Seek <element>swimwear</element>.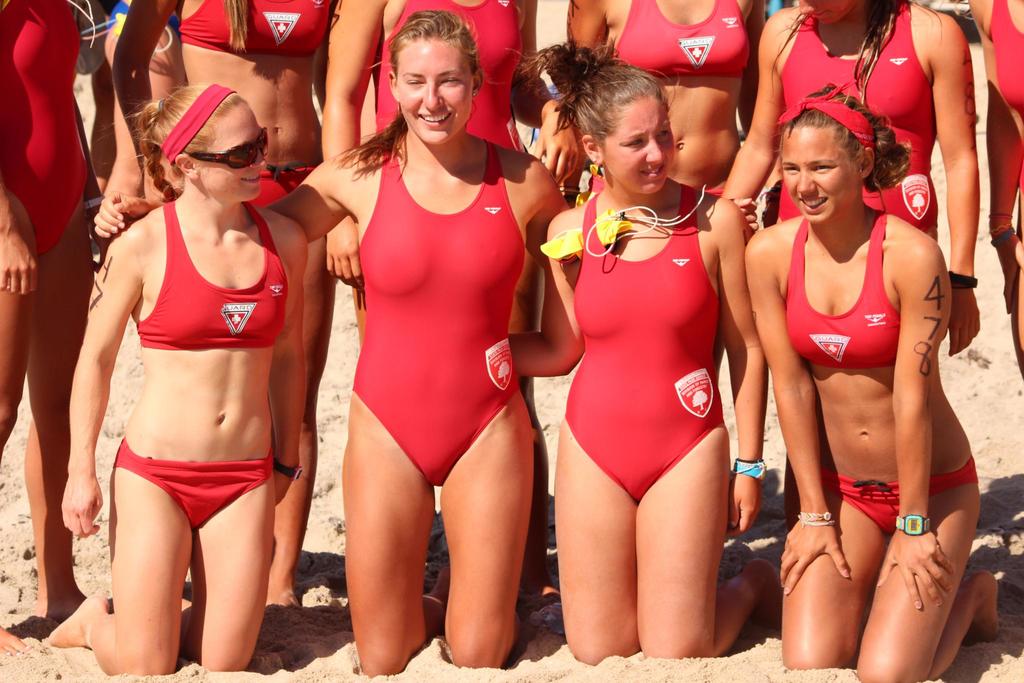
Rect(780, 219, 902, 366).
